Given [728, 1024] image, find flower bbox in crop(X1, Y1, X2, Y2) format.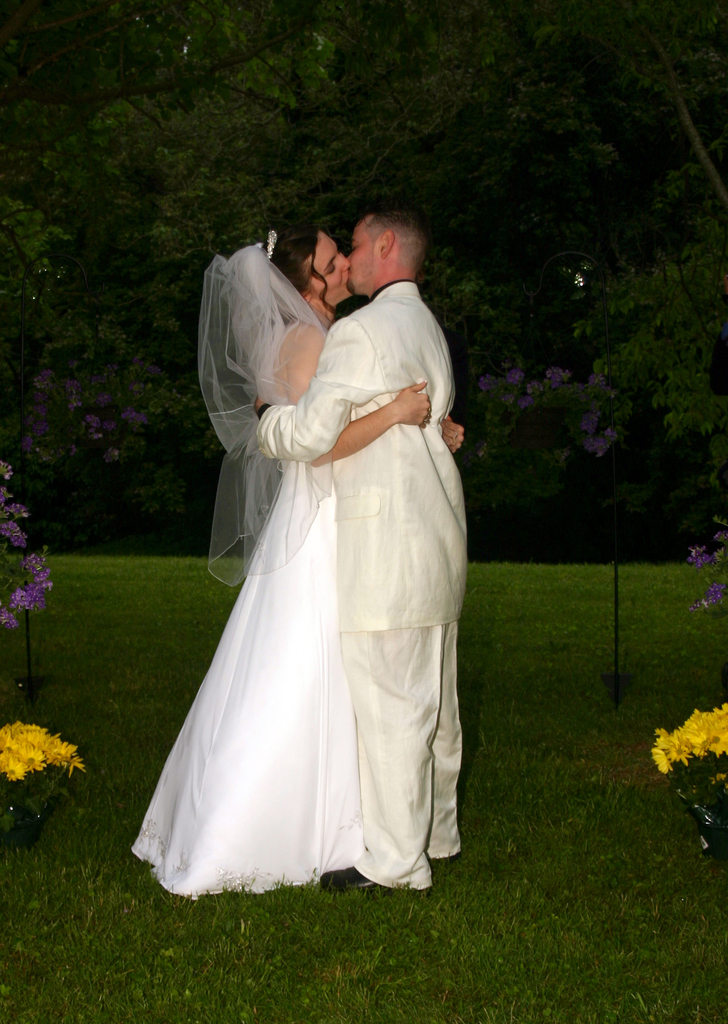
crop(688, 540, 718, 570).
